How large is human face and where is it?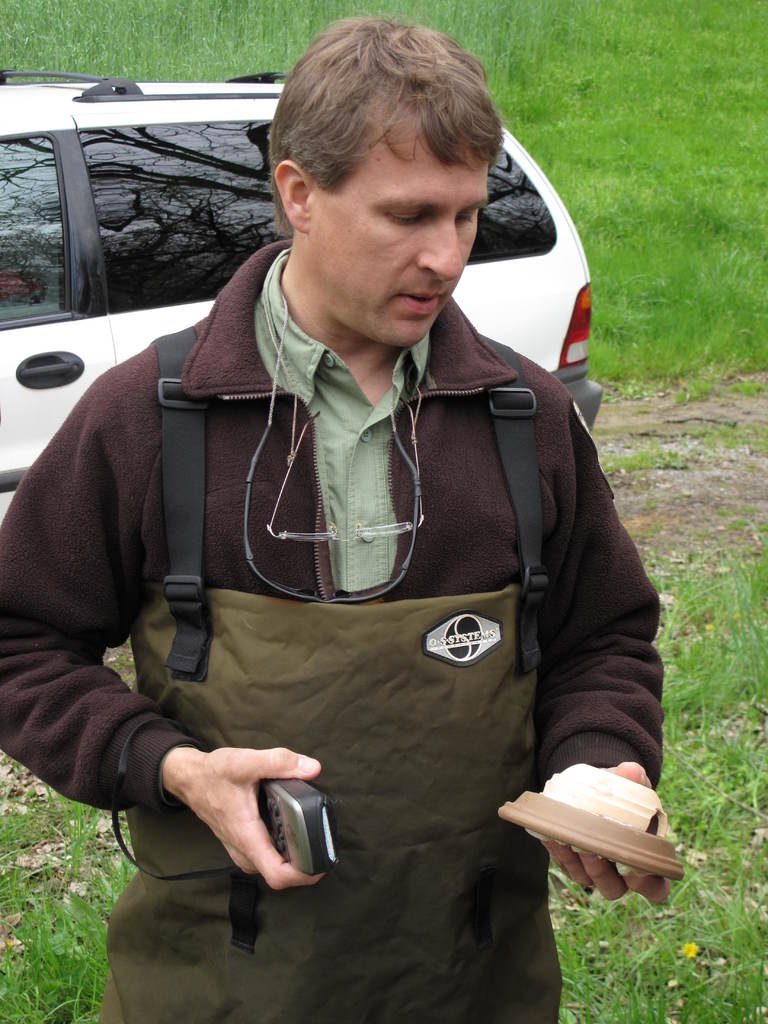
Bounding box: locate(312, 134, 486, 351).
